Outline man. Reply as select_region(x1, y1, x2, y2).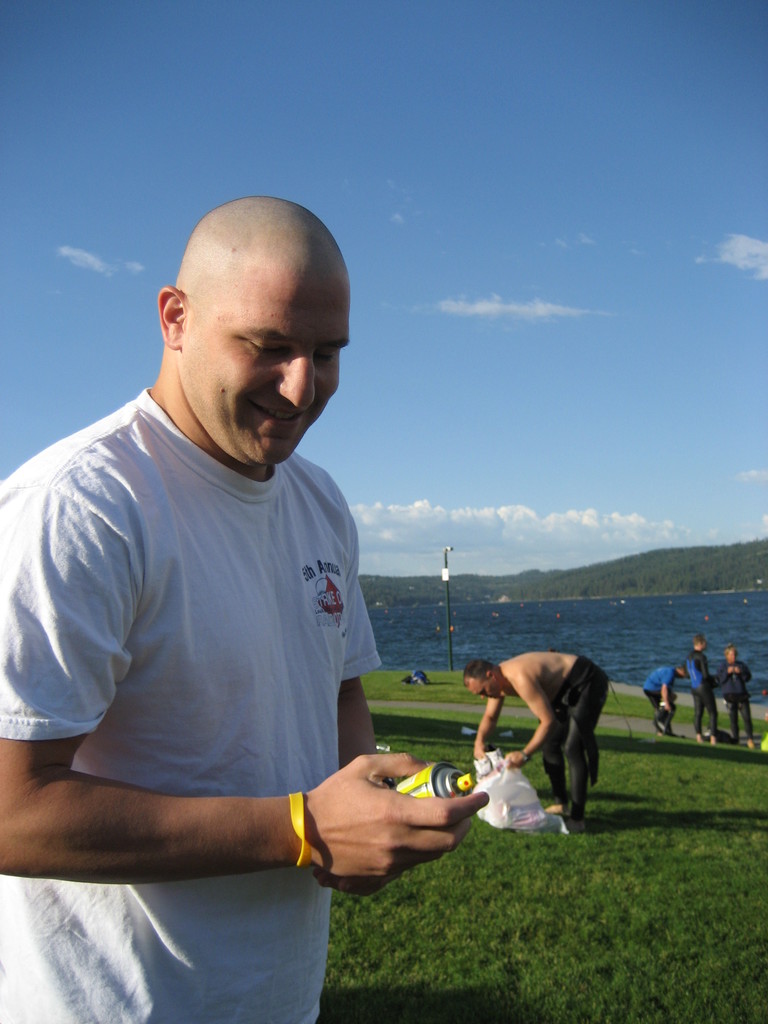
select_region(639, 661, 690, 738).
